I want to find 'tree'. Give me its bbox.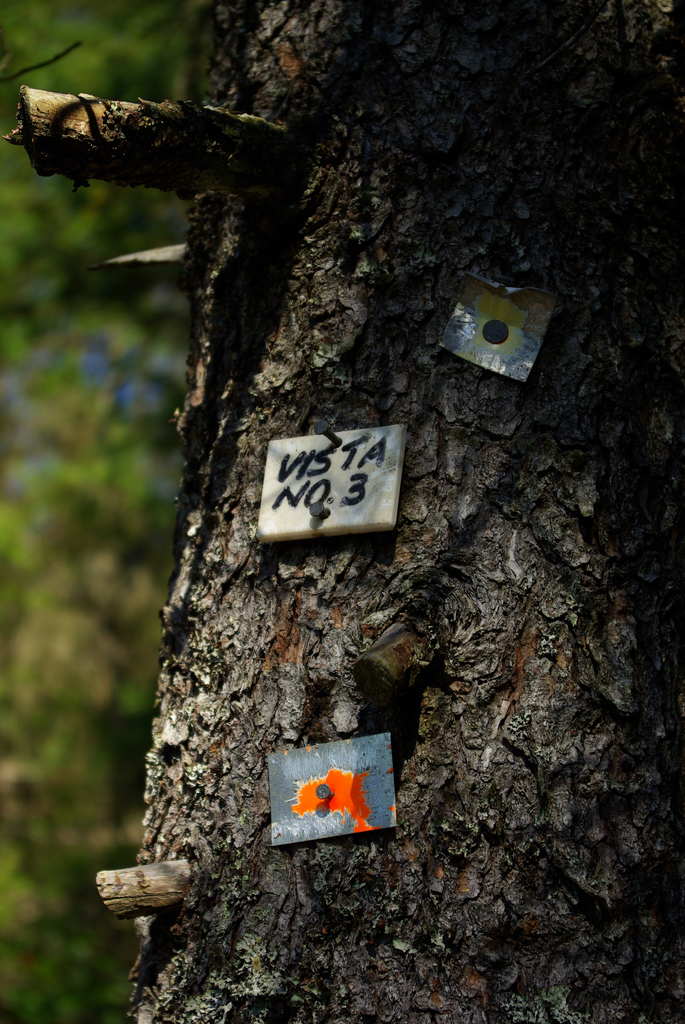
bbox=[0, 1, 681, 1023].
